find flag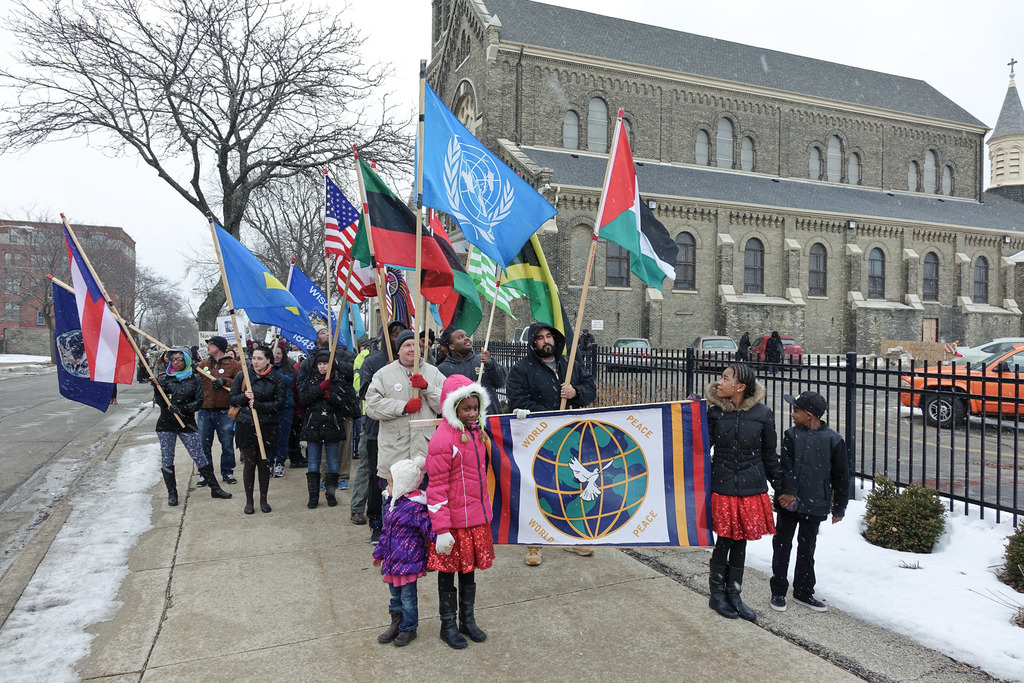
(x1=415, y1=218, x2=481, y2=359)
